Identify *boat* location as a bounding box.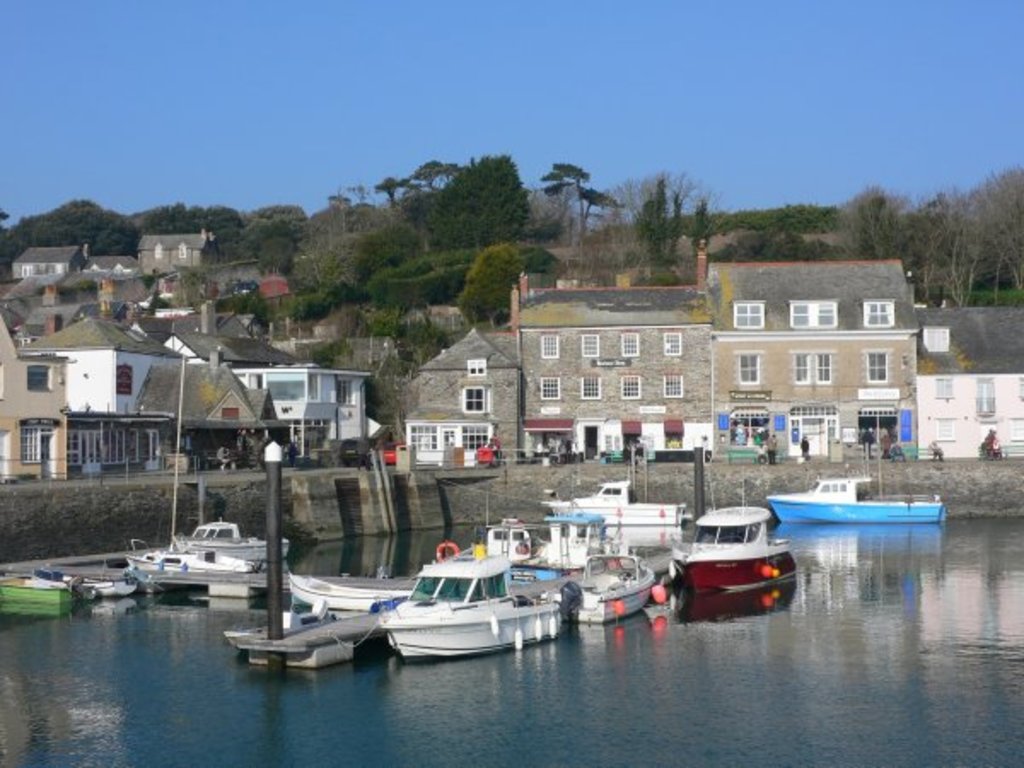
Rect(0, 567, 142, 621).
